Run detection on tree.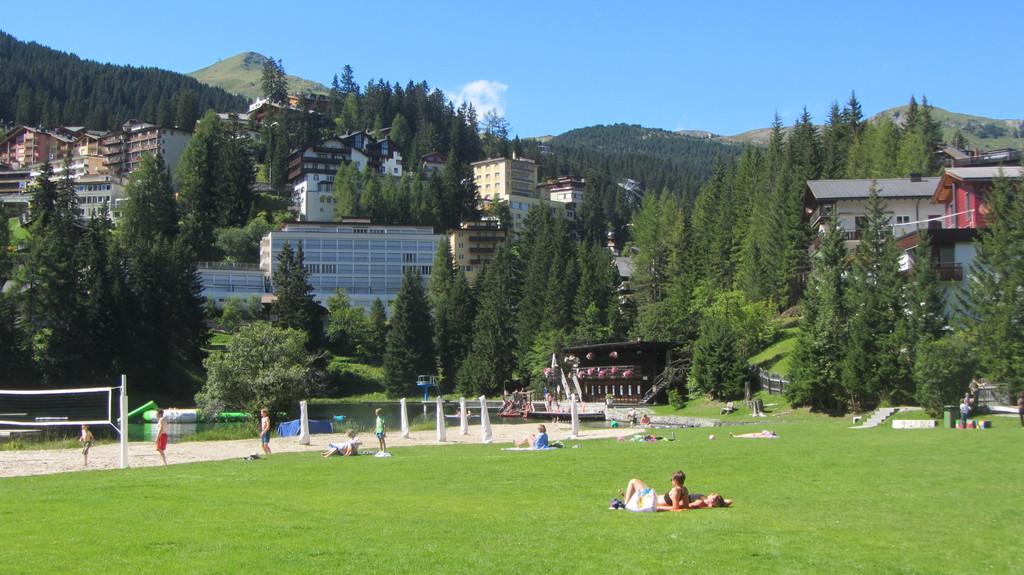
Result: rect(420, 239, 479, 373).
